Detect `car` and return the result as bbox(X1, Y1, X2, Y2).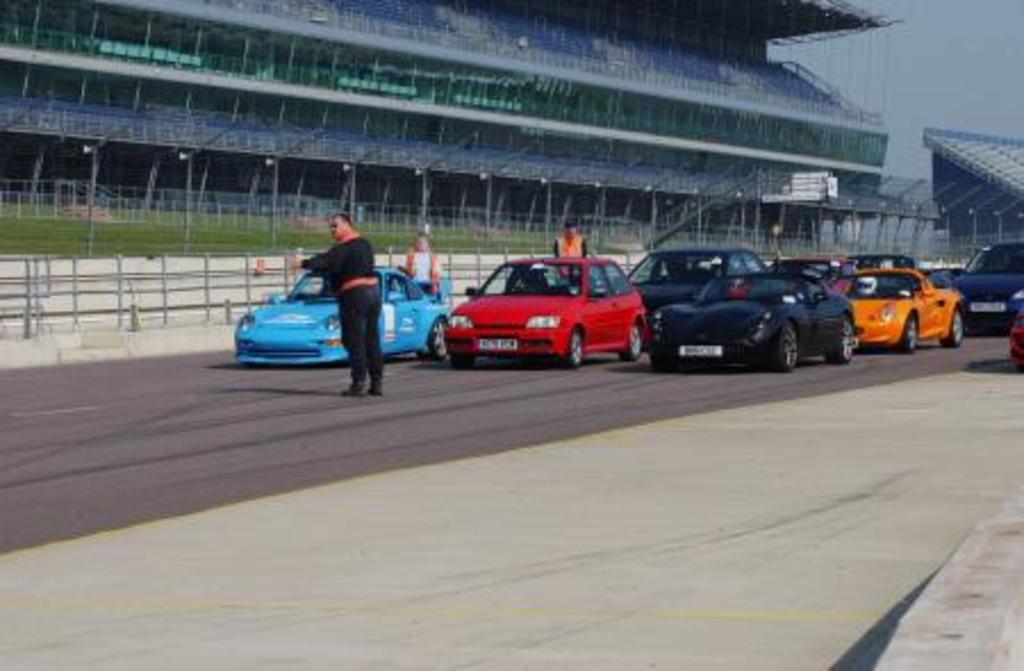
bbox(951, 239, 1022, 337).
